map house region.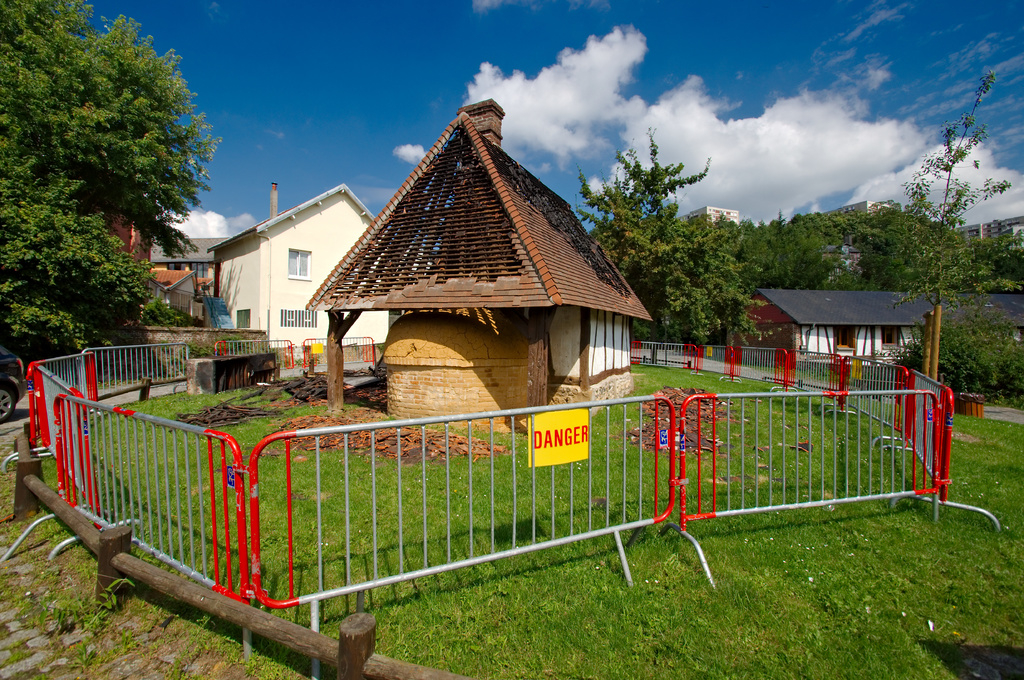
Mapped to {"left": 144, "top": 233, "right": 231, "bottom": 297}.
